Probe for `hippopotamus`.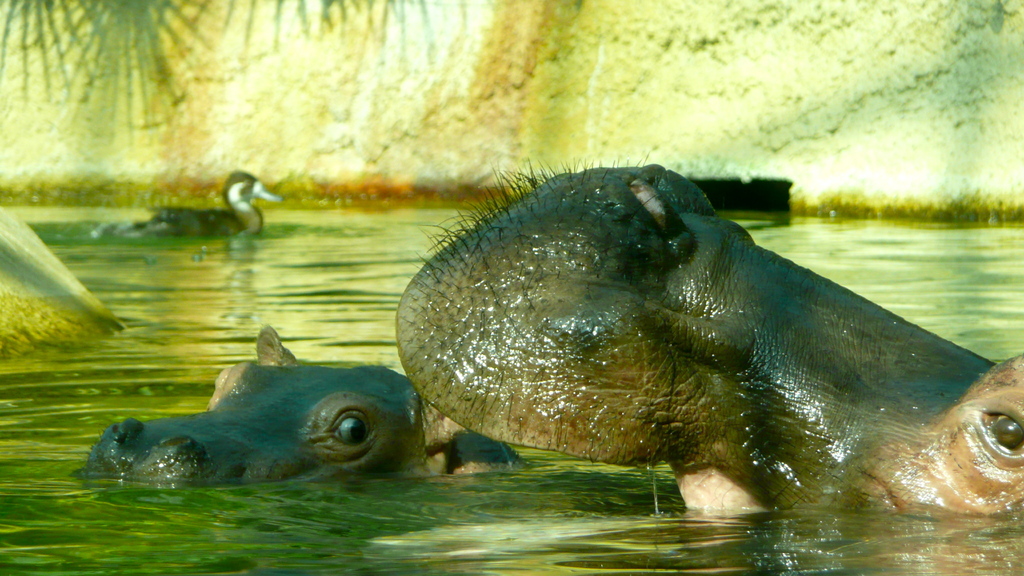
Probe result: 393,150,1023,515.
